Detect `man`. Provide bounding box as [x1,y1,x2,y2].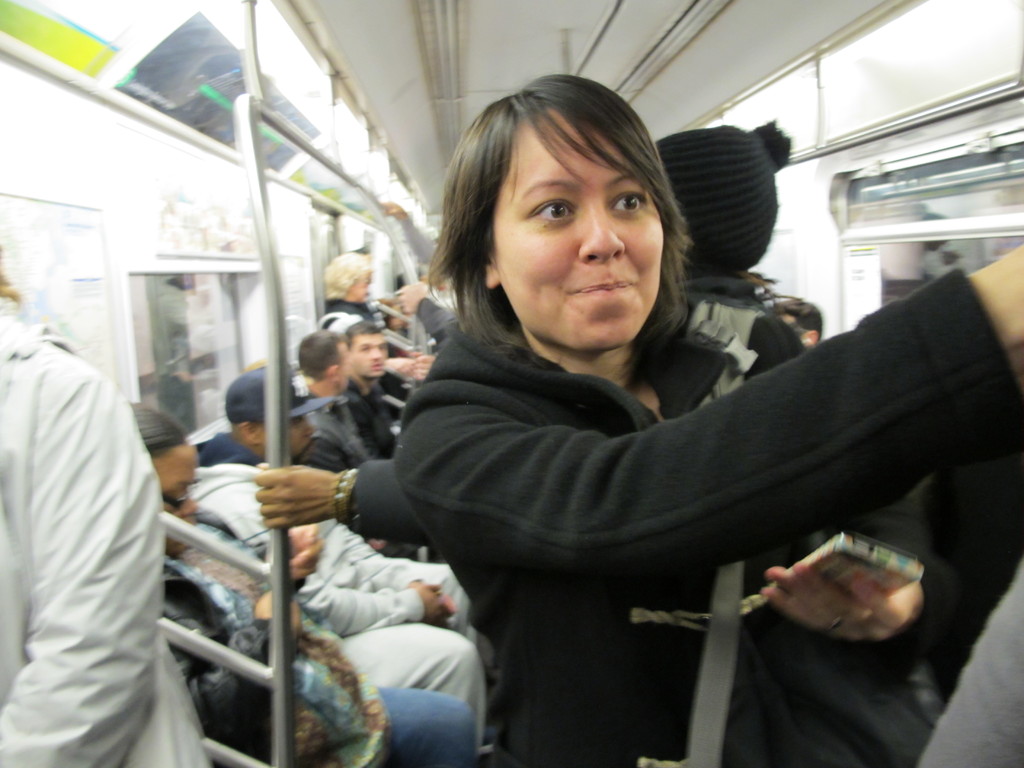
[189,367,501,757].
